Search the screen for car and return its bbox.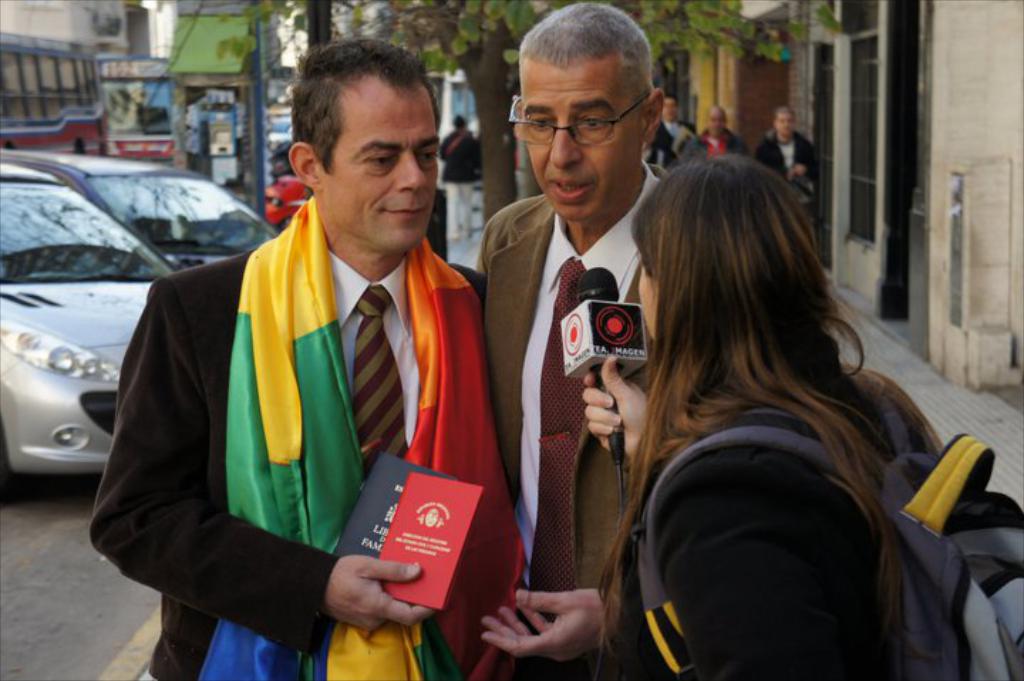
Found: [x1=50, y1=152, x2=282, y2=277].
